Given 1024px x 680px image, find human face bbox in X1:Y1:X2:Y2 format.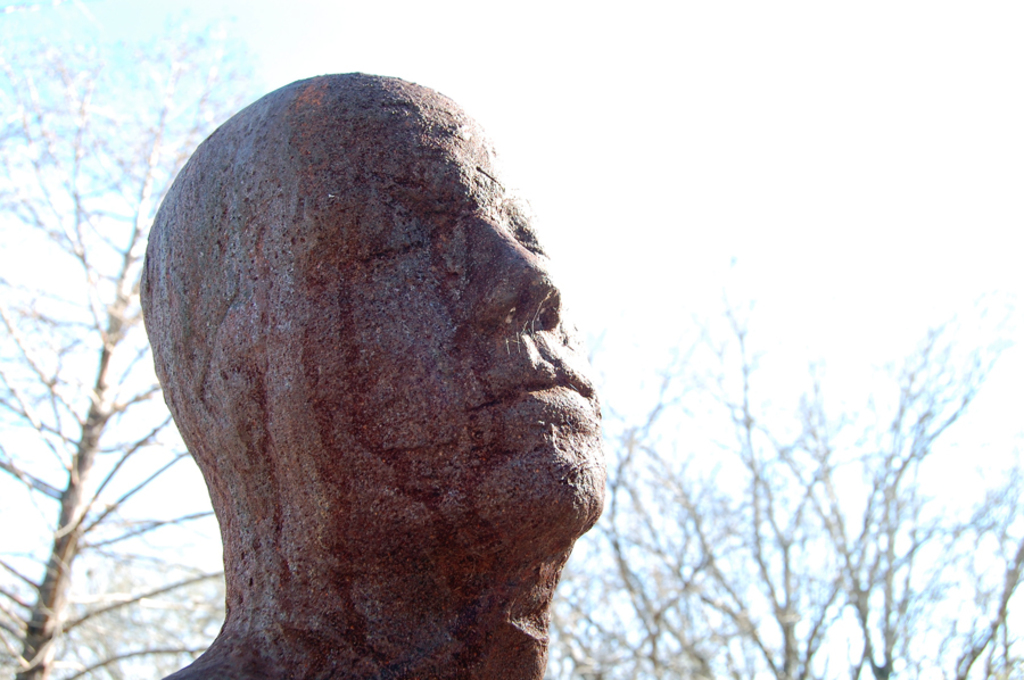
207:73:587:512.
